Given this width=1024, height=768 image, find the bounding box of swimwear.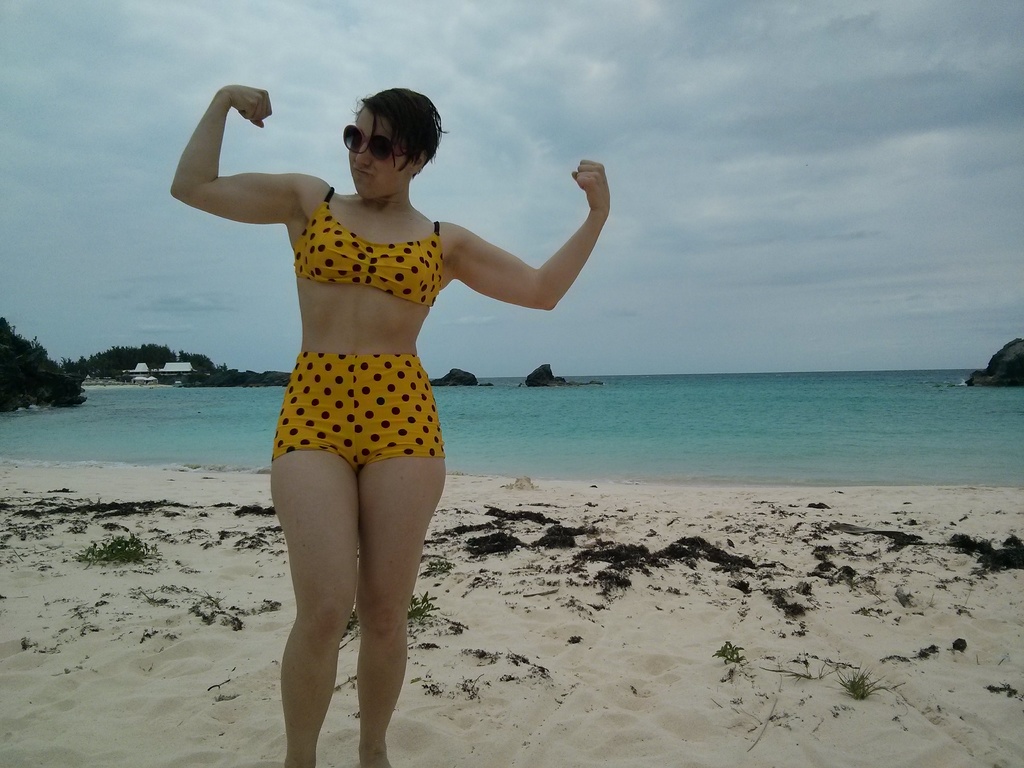
Rect(269, 355, 447, 469).
